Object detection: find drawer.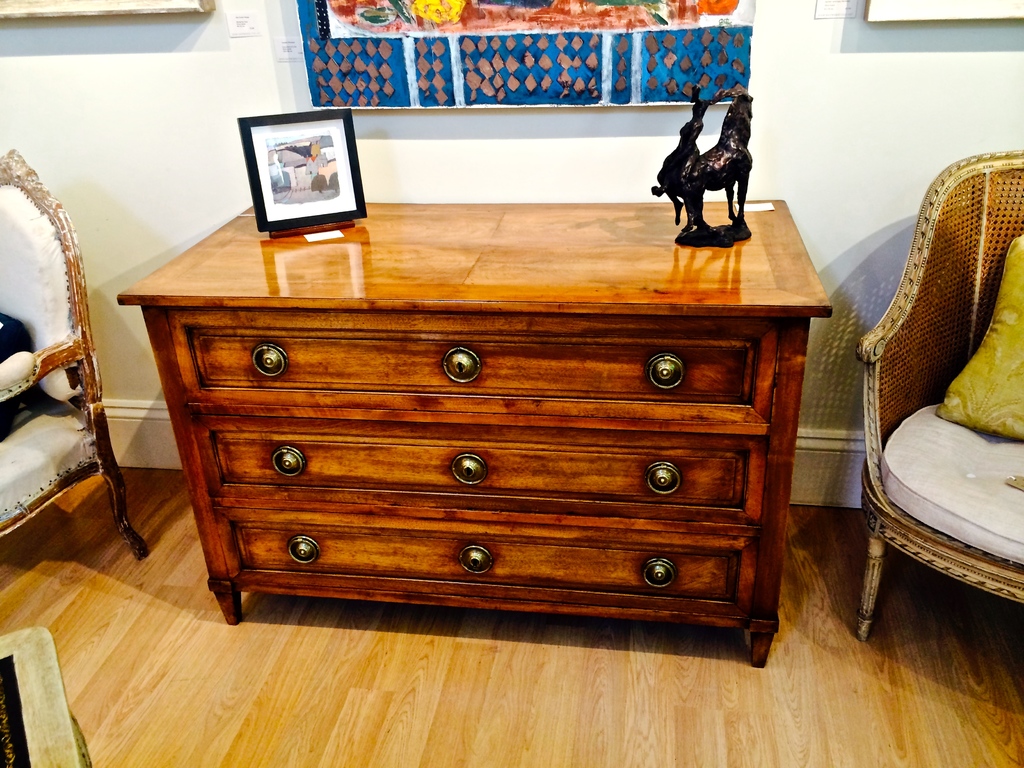
detection(216, 433, 745, 508).
